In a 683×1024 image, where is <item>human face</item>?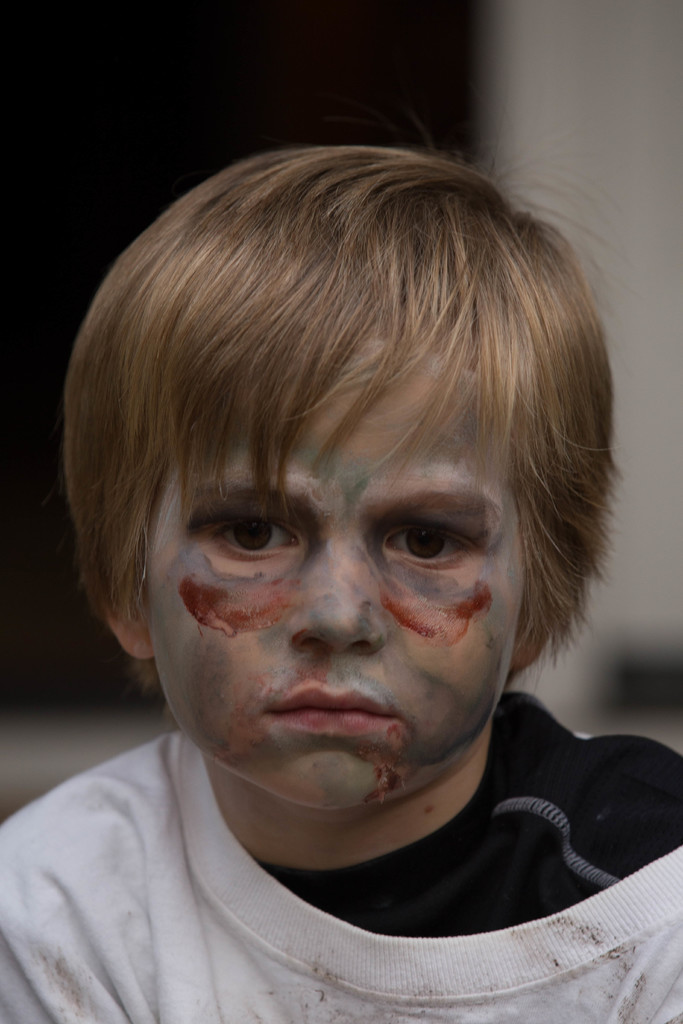
(140,371,522,811).
